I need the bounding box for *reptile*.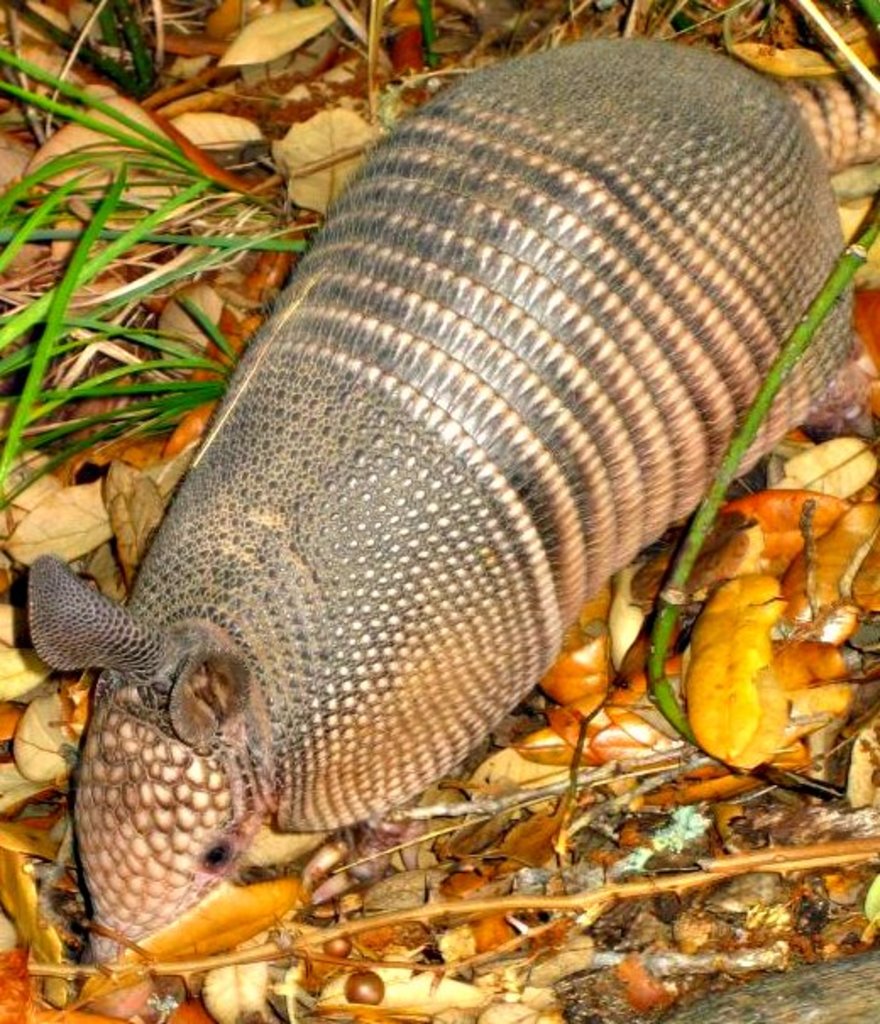
Here it is: Rect(19, 27, 878, 968).
